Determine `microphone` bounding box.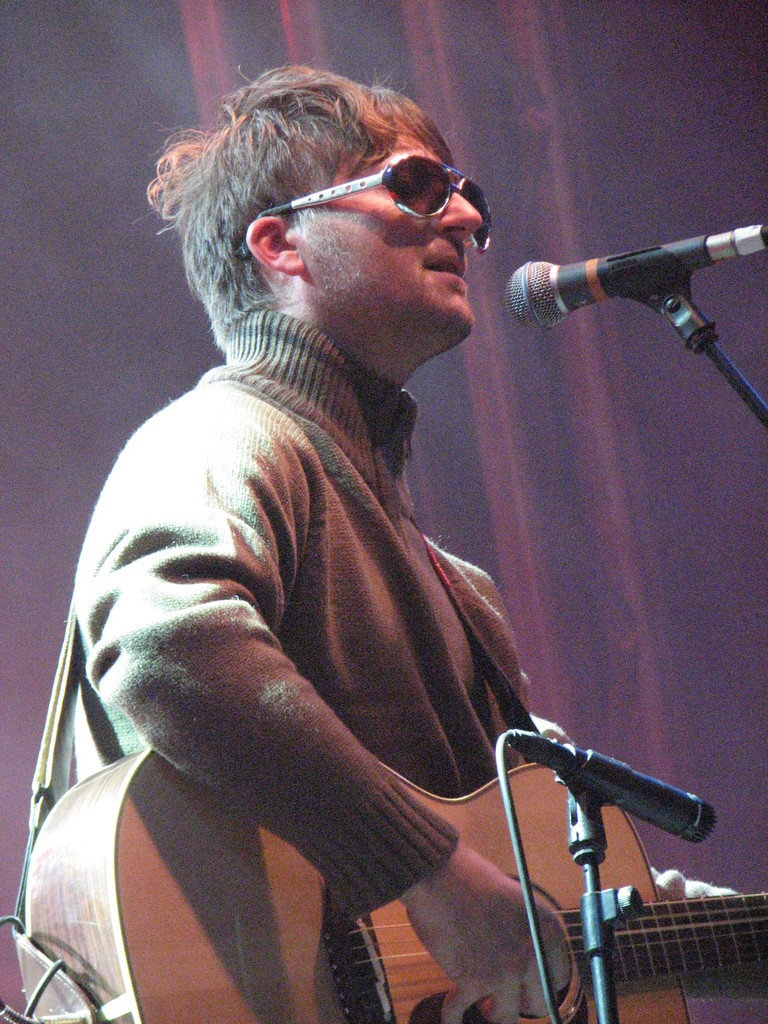
Determined: crop(479, 724, 717, 860).
